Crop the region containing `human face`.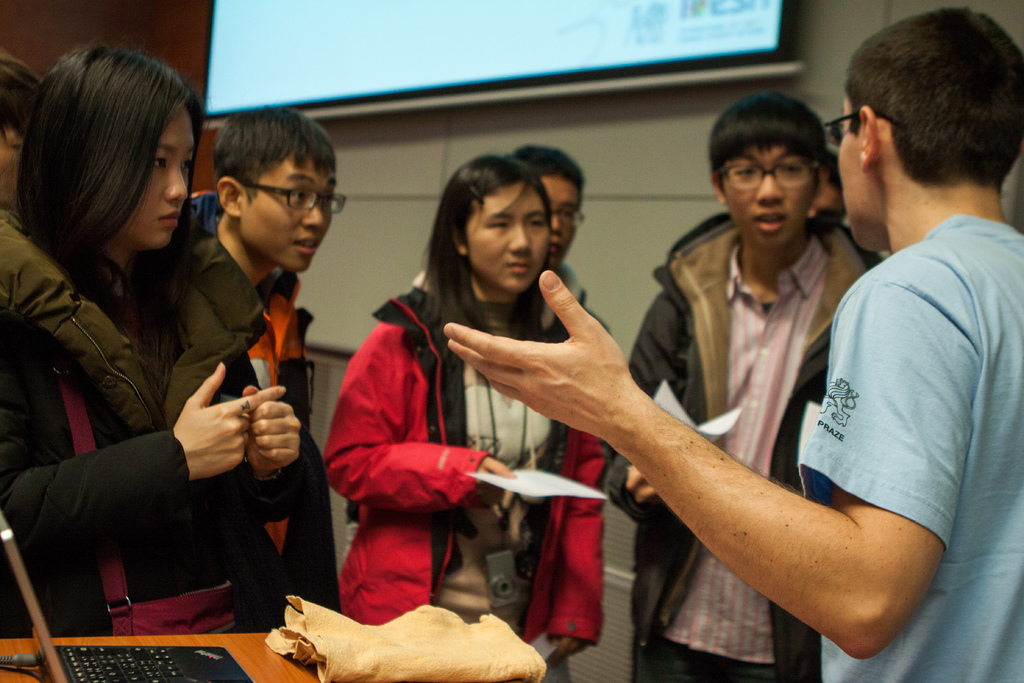
Crop region: bbox=(0, 115, 33, 209).
